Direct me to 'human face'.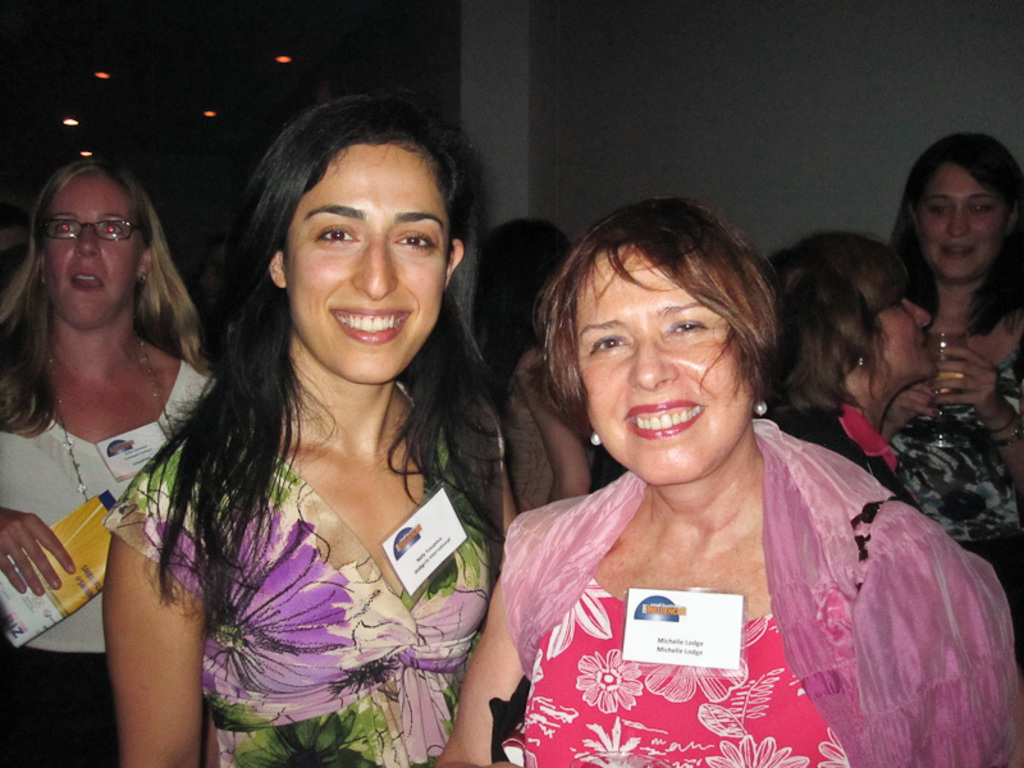
Direction: [283,142,451,381].
